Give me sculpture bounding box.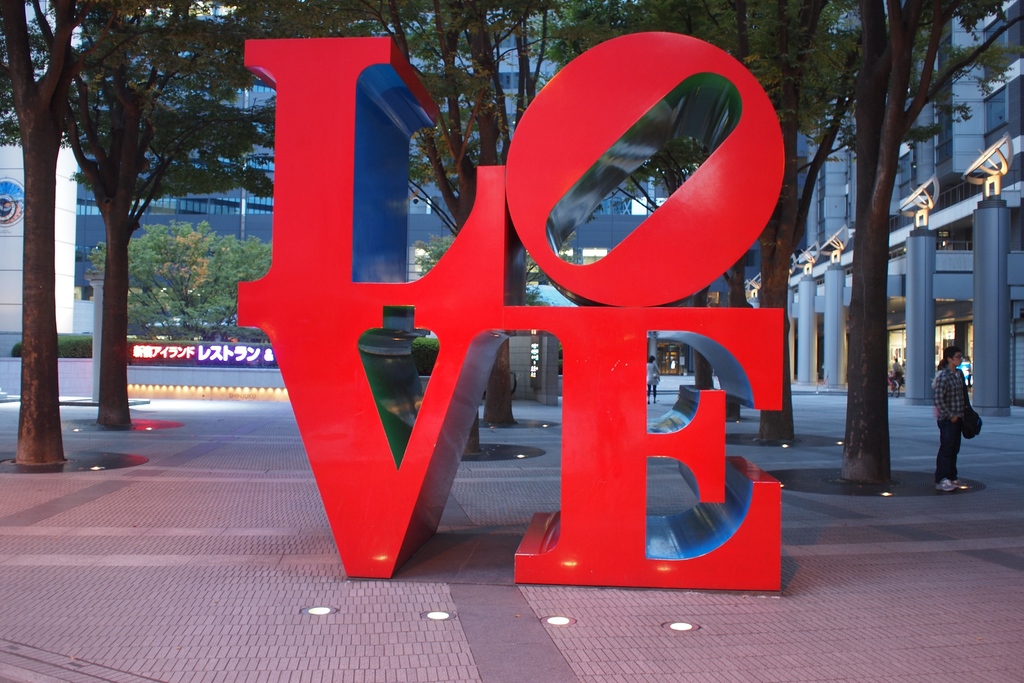
<bbox>236, 31, 785, 588</bbox>.
